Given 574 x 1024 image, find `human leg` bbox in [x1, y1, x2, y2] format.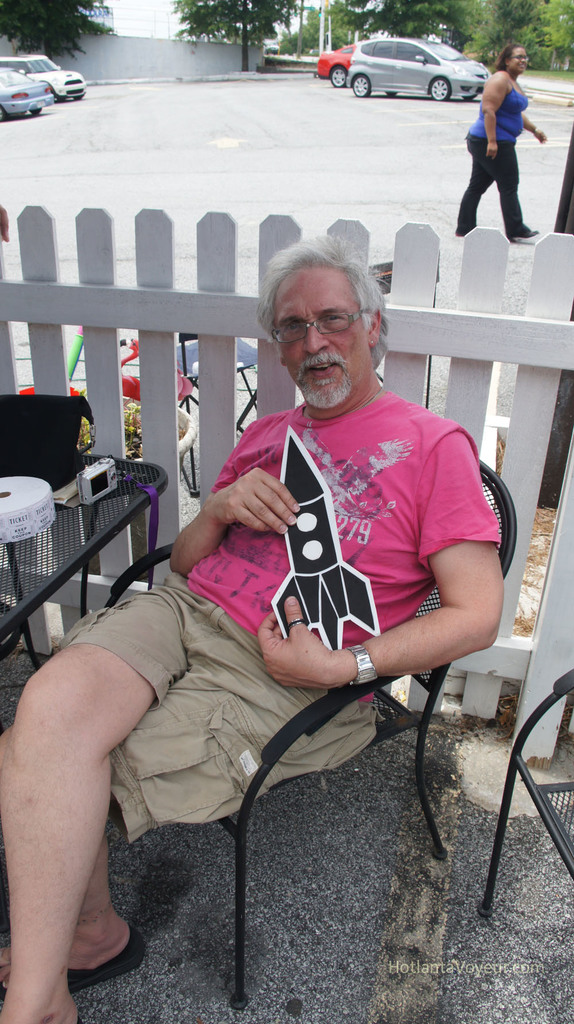
[10, 598, 155, 1018].
